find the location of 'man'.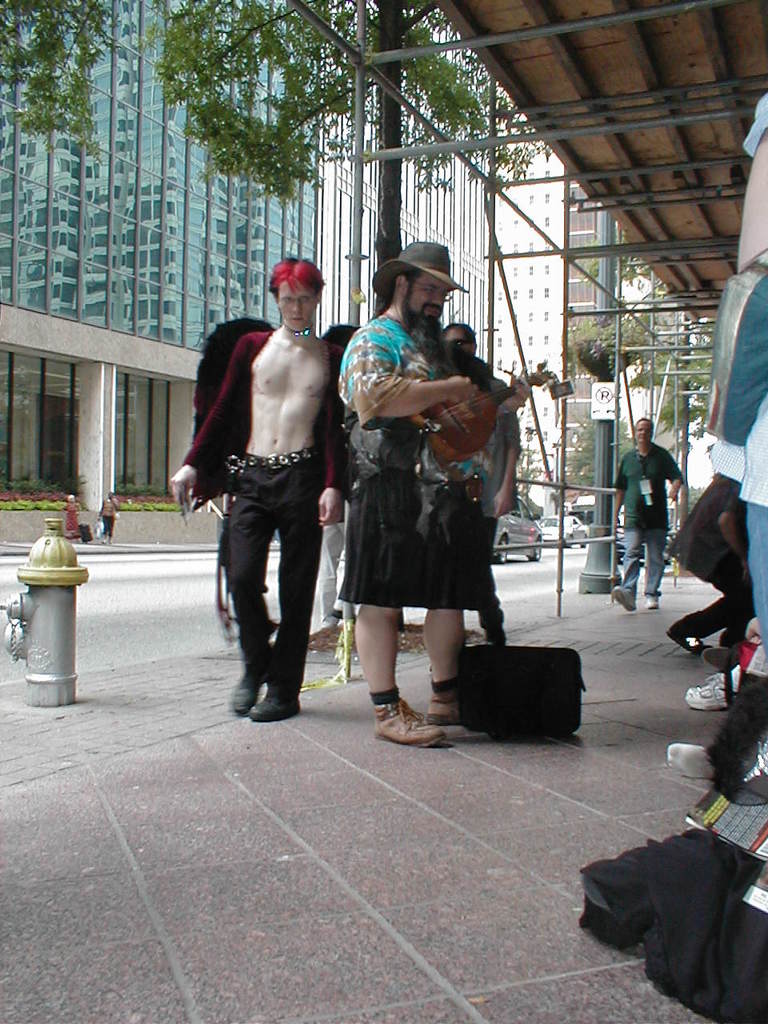
Location: bbox(94, 490, 118, 548).
